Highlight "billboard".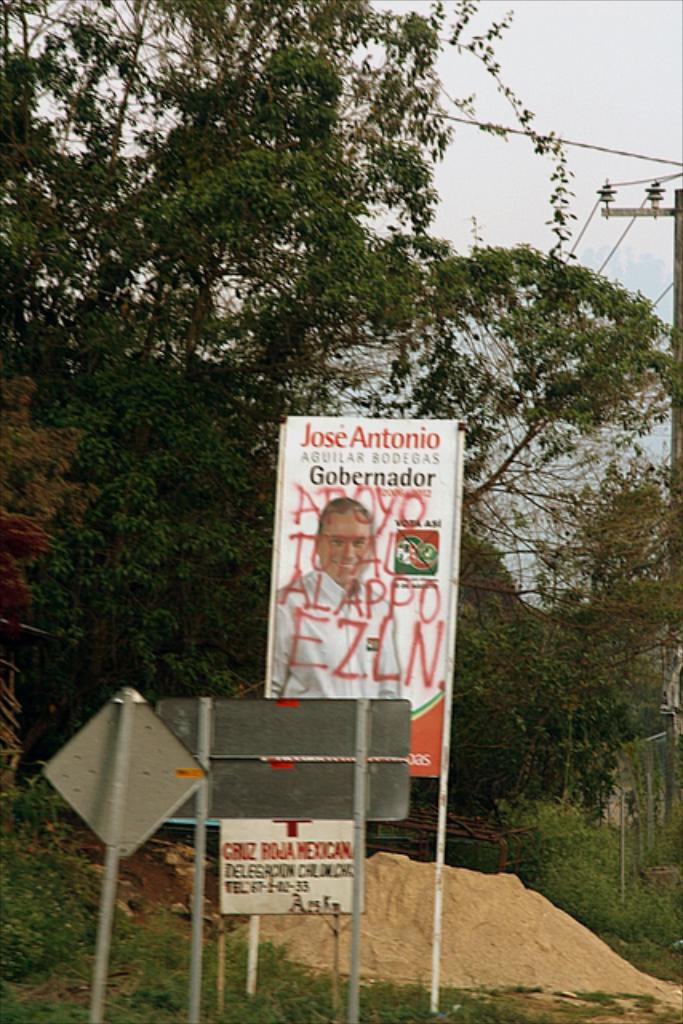
Highlighted region: [left=219, top=816, right=369, bottom=923].
